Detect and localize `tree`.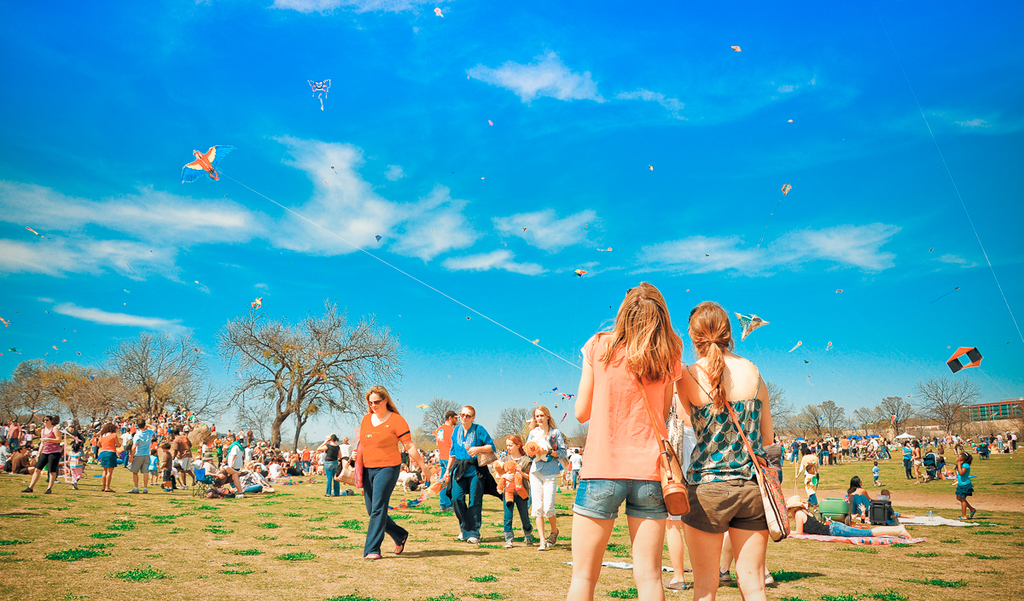
Localized at select_region(491, 406, 531, 452).
